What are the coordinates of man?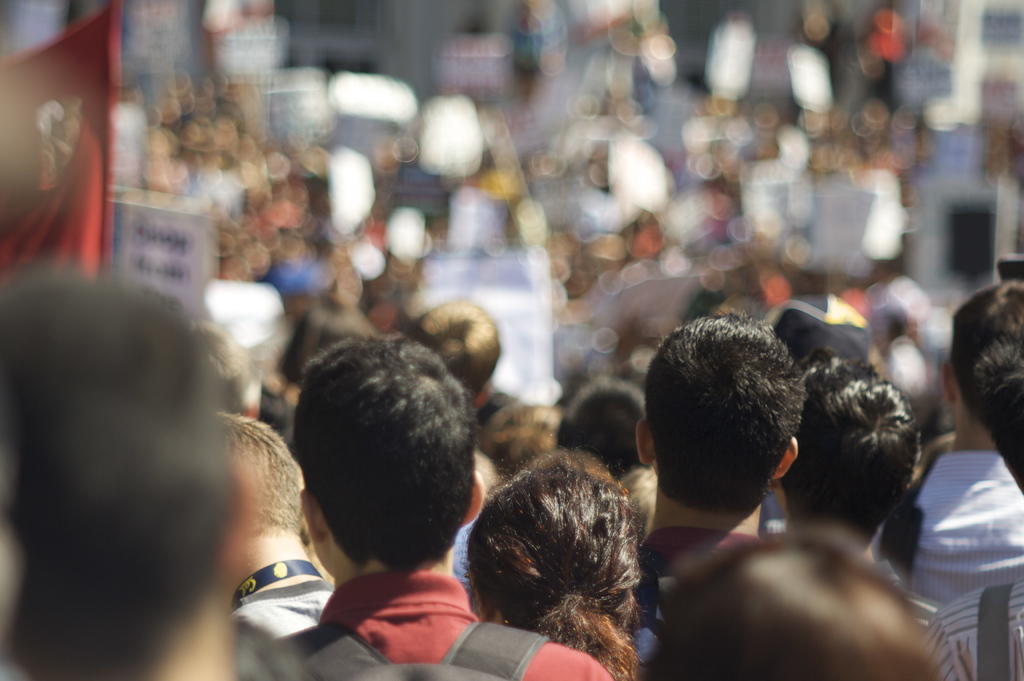
<box>621,313,808,666</box>.
